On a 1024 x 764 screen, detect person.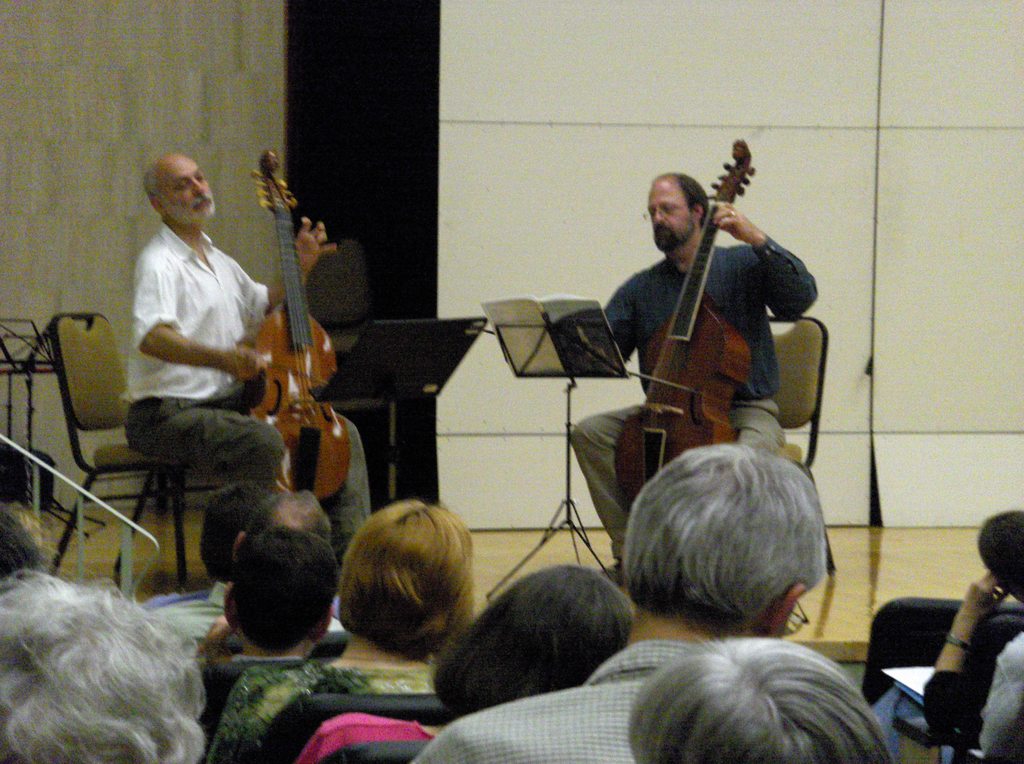
Rect(568, 172, 821, 590).
